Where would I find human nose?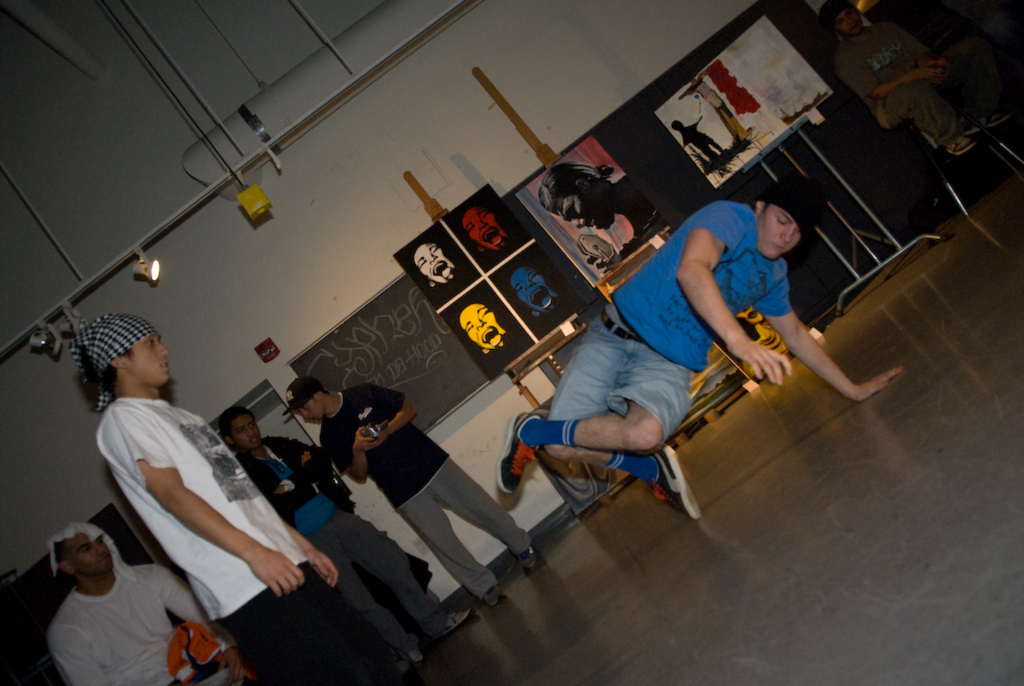
At Rect(475, 317, 485, 329).
